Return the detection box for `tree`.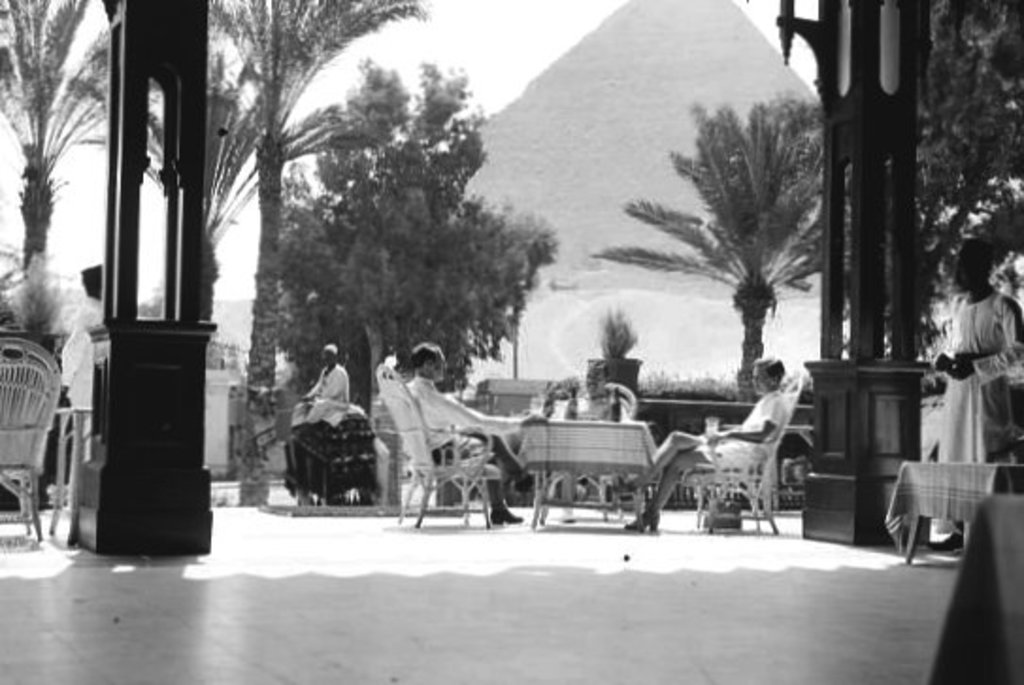
box=[277, 60, 562, 421].
